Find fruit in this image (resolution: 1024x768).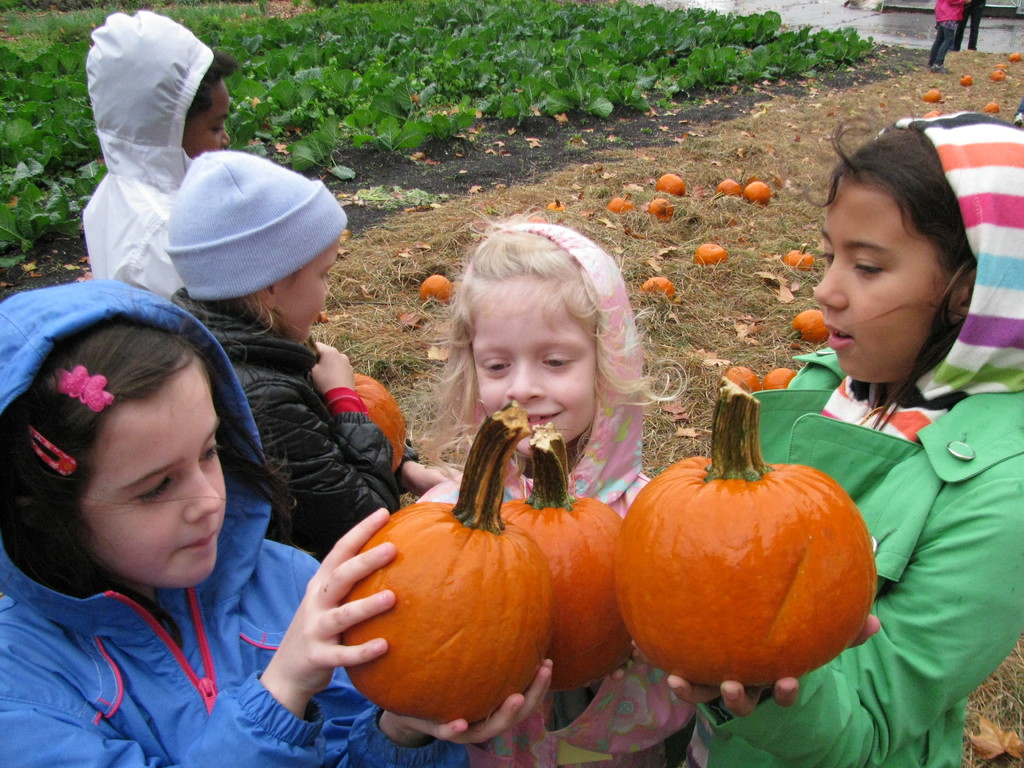
756, 364, 796, 390.
